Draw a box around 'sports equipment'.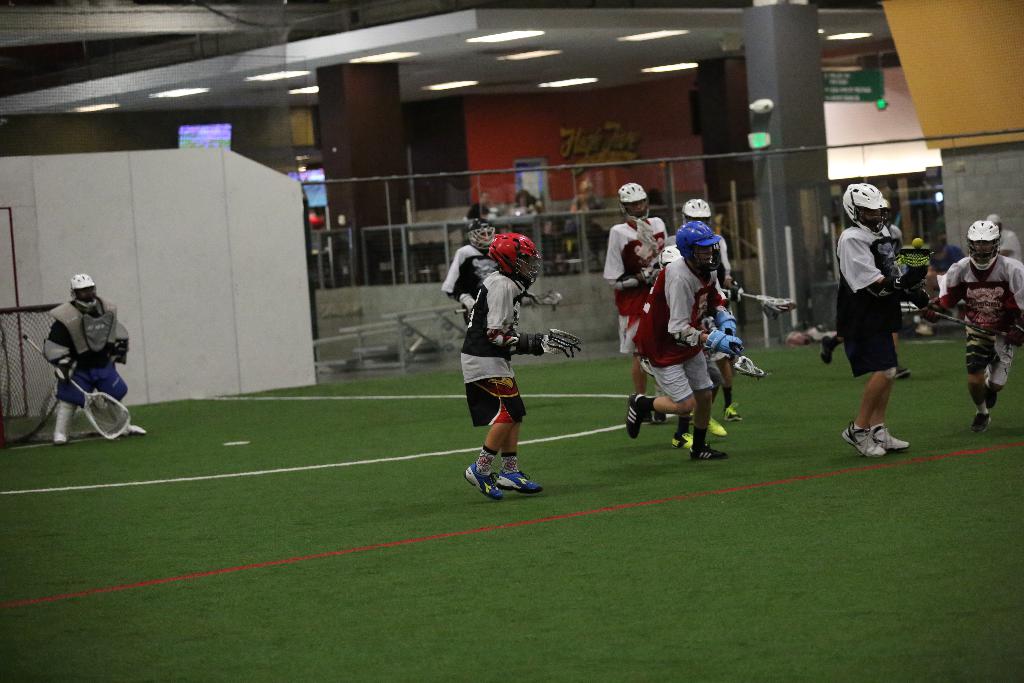
left=845, top=421, right=885, bottom=455.
